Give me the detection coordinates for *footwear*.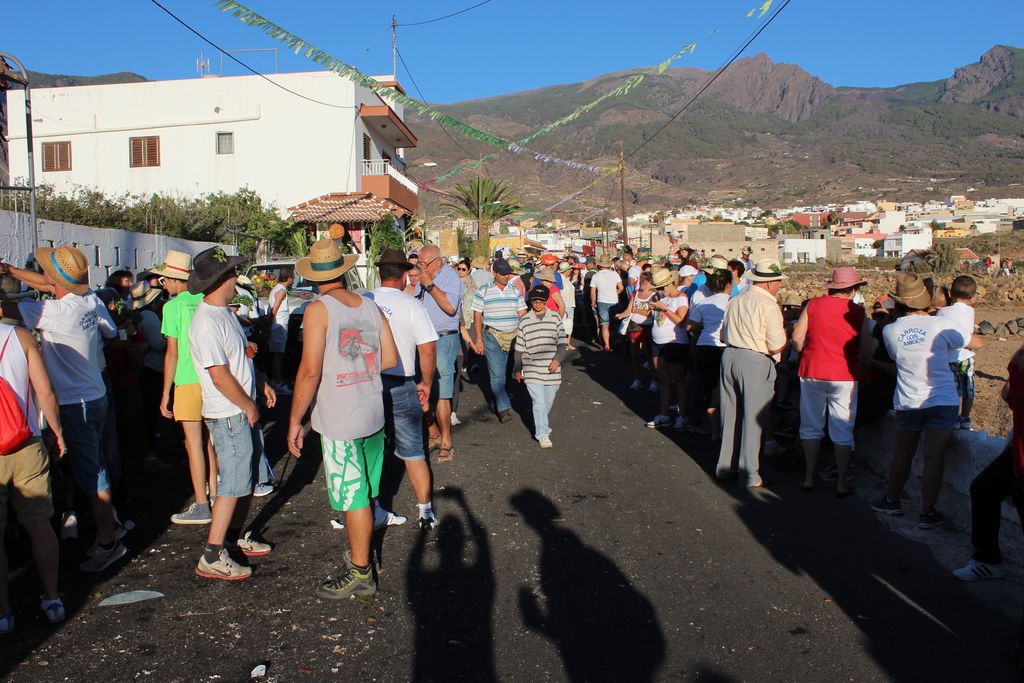
box(40, 593, 67, 625).
